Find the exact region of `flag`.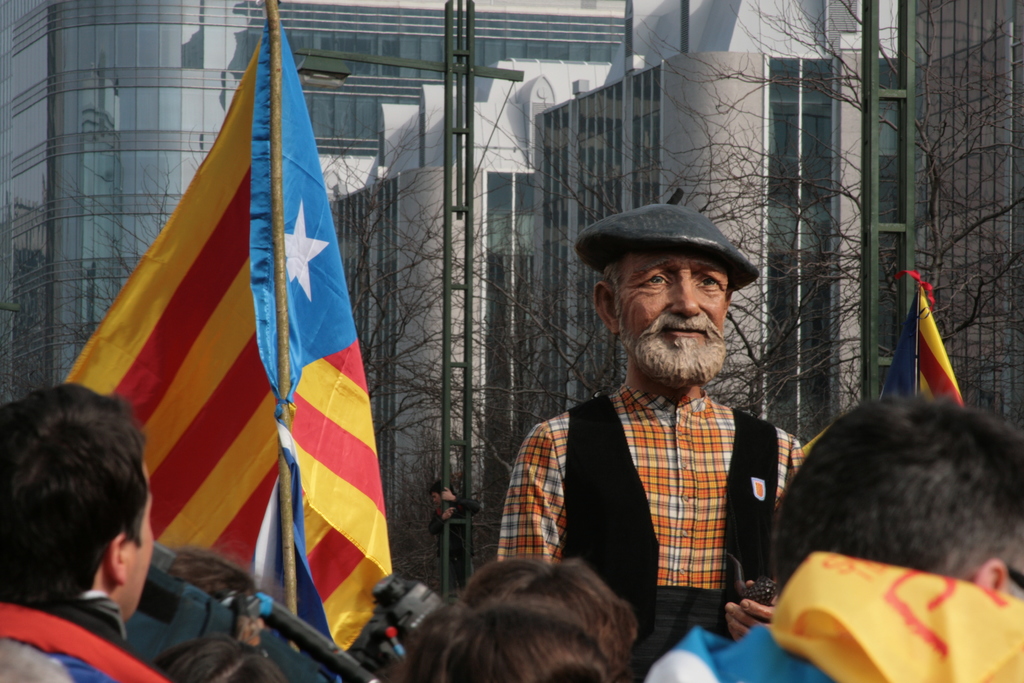
Exact region: x1=65, y1=4, x2=407, y2=661.
